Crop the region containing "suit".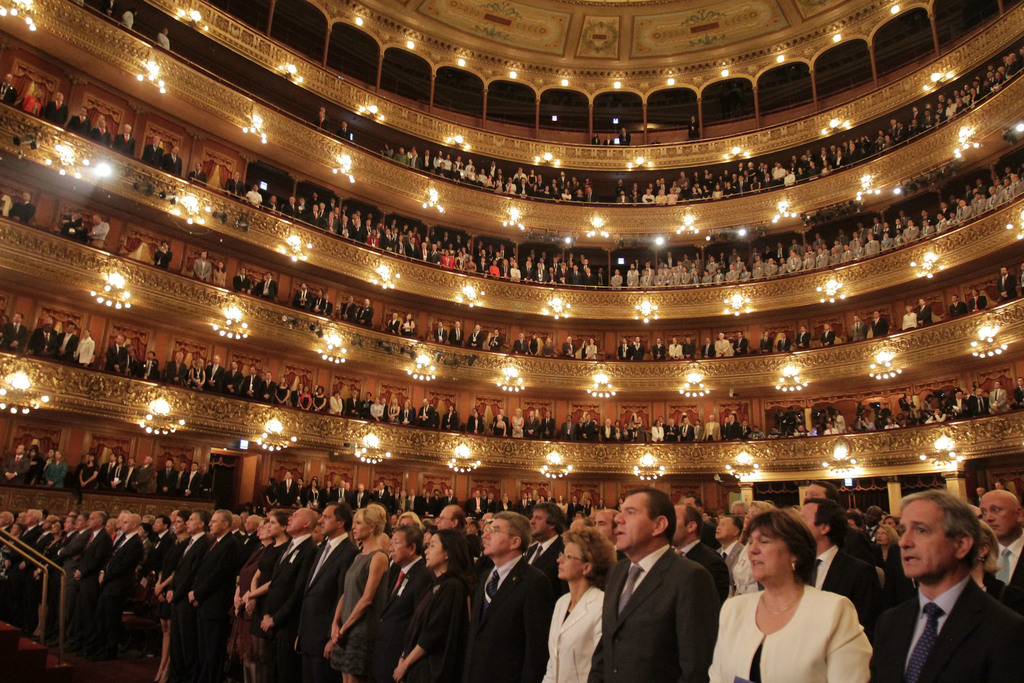
Crop region: bbox(975, 493, 987, 507).
